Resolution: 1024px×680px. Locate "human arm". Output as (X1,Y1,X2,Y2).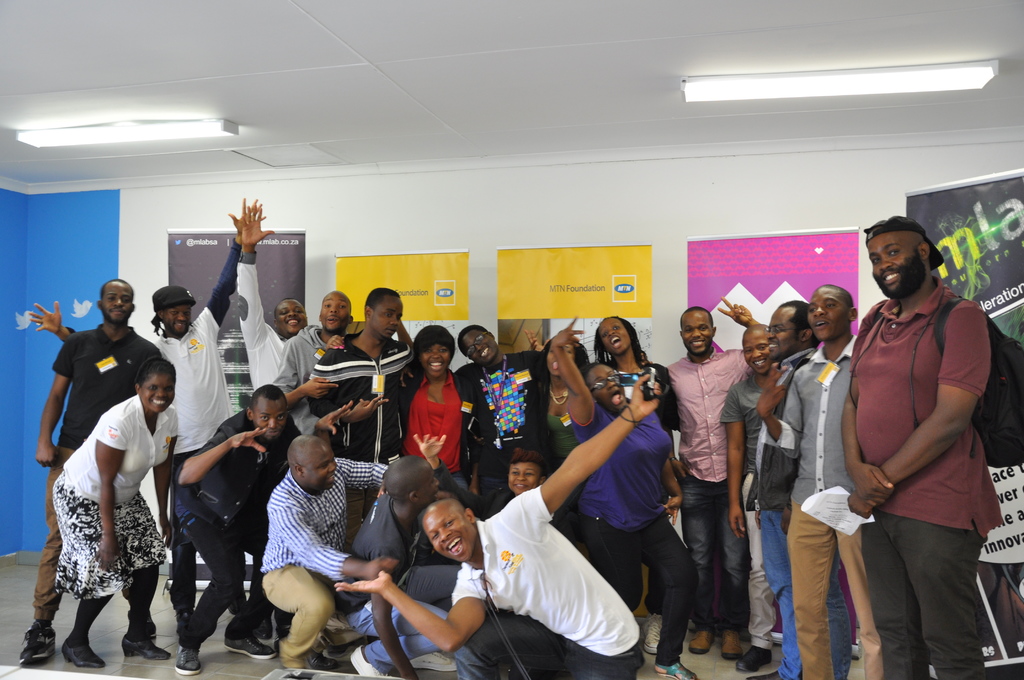
(282,376,343,411).
